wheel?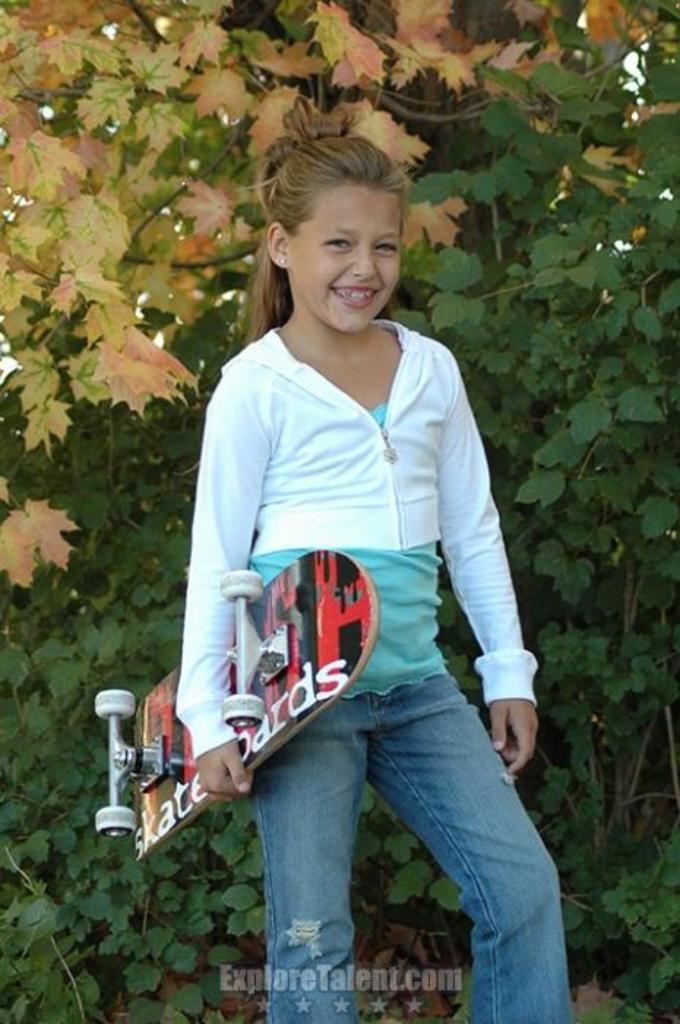
bbox(222, 566, 259, 606)
